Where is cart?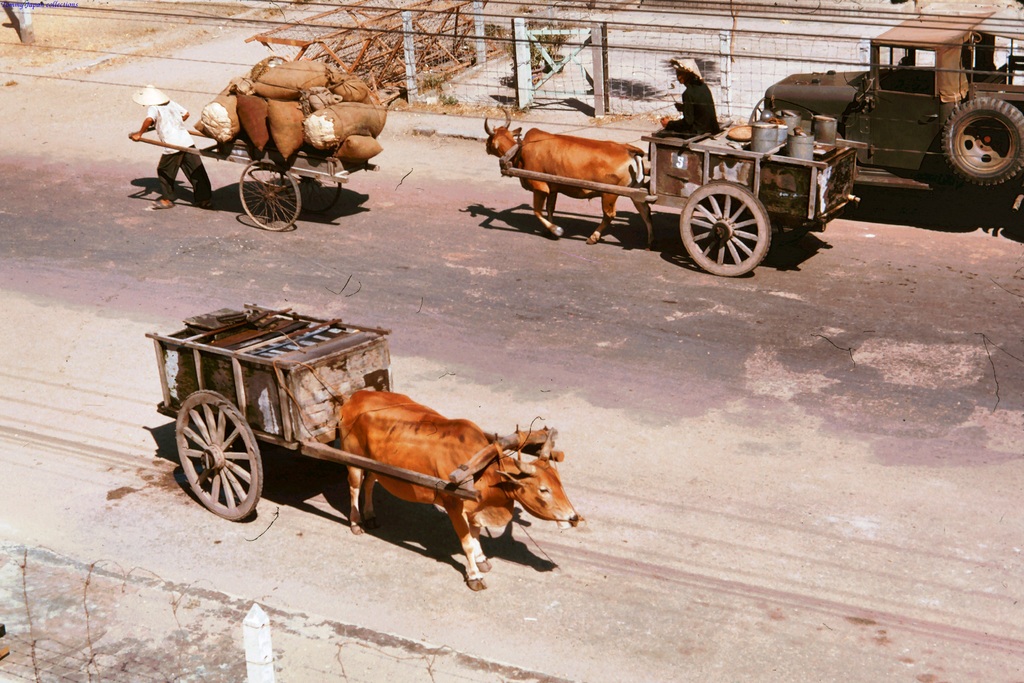
bbox=(497, 120, 868, 278).
